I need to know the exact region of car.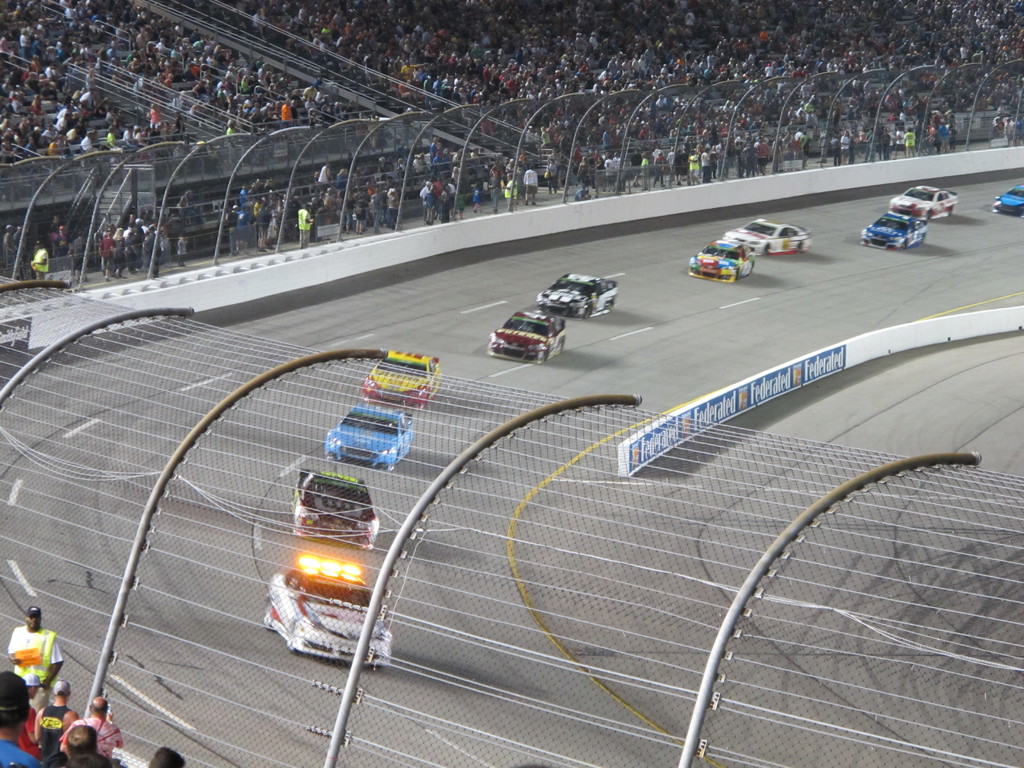
Region: [x1=685, y1=238, x2=758, y2=283].
